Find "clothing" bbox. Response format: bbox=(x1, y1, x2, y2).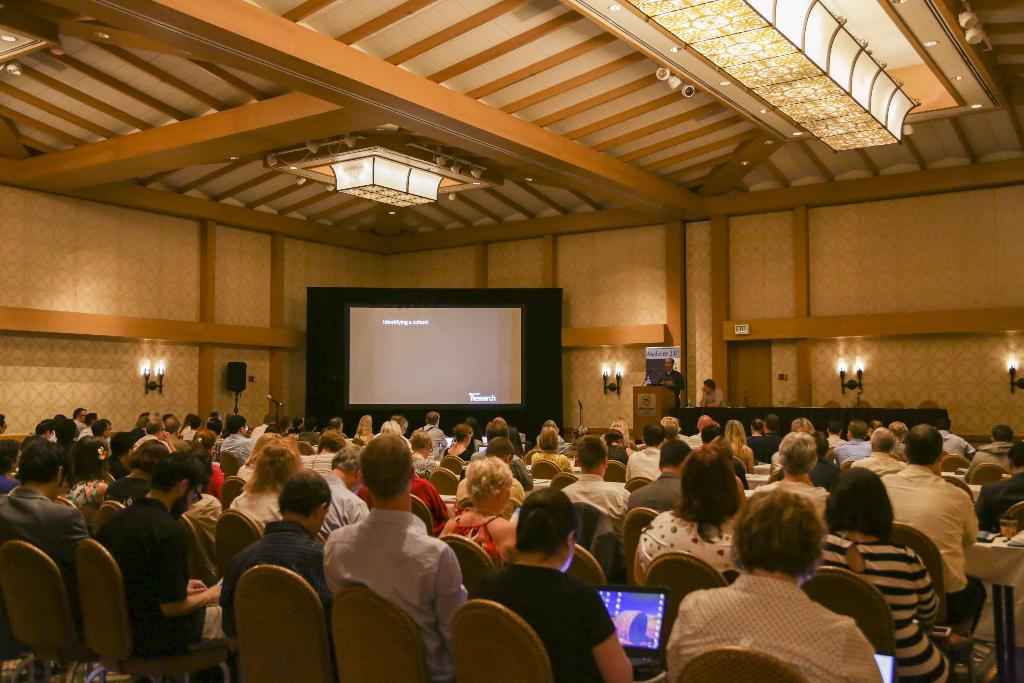
bbox=(234, 491, 291, 536).
